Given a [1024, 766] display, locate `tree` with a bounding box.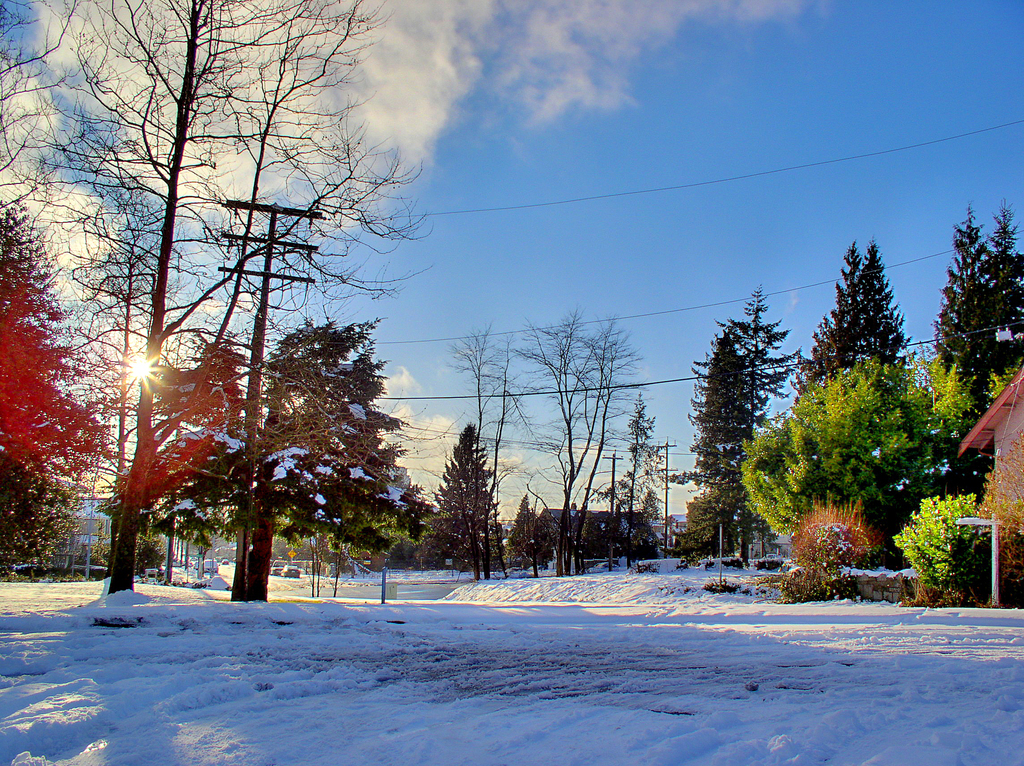
Located: 658/277/810/570.
